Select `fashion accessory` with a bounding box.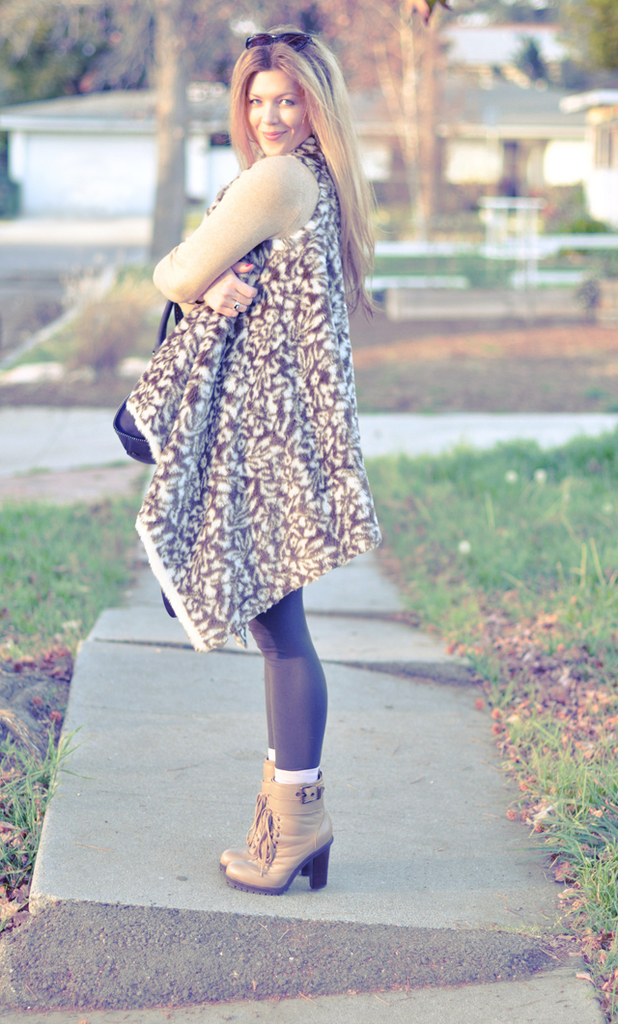
detection(231, 300, 241, 314).
